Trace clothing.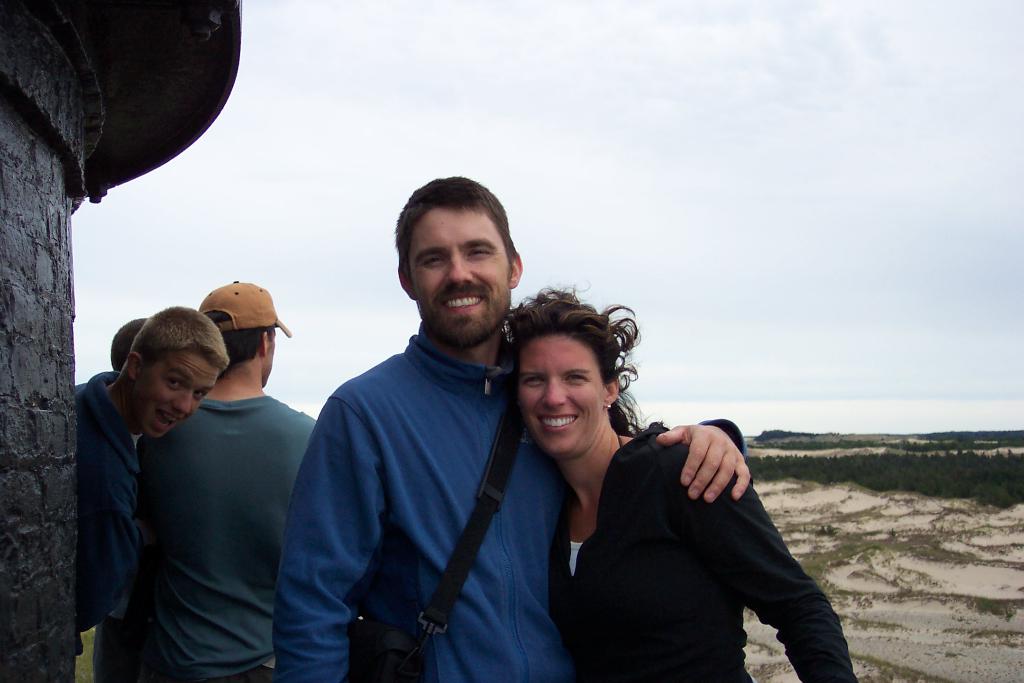
Traced to bbox=(268, 322, 748, 682).
